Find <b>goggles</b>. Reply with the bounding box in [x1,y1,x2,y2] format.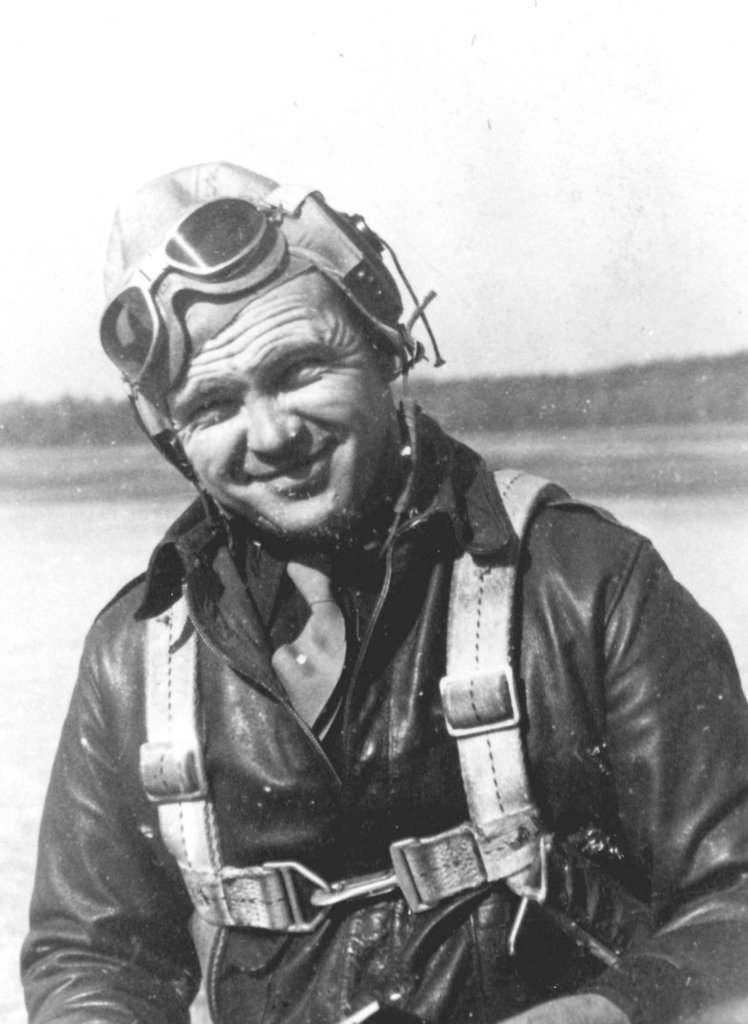
[91,187,280,383].
